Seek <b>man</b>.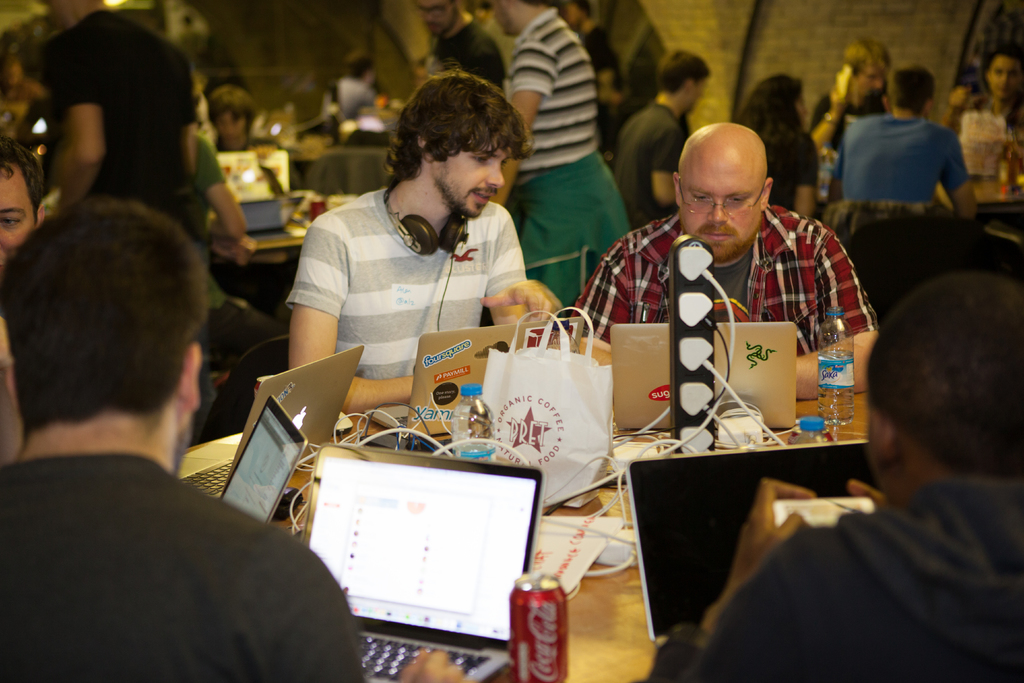
rect(282, 72, 539, 418).
